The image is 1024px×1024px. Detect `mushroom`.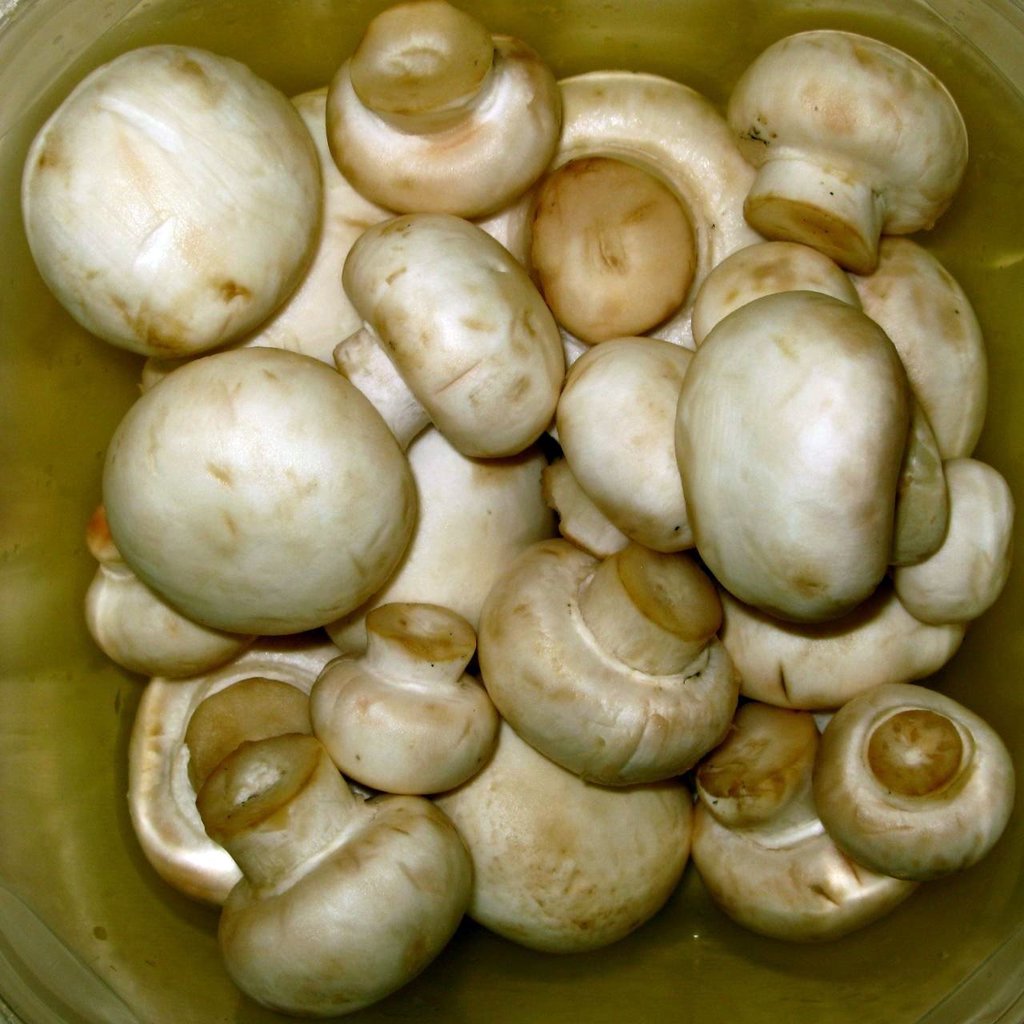
Detection: [x1=207, y1=84, x2=426, y2=370].
